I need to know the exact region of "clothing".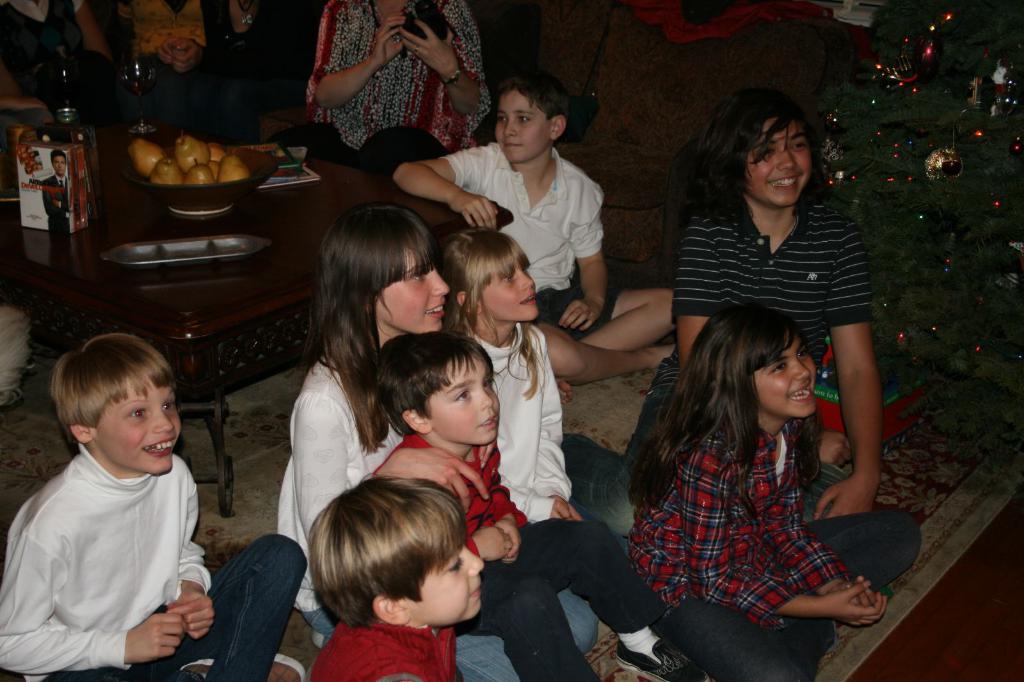
Region: [left=272, top=351, right=600, bottom=648].
